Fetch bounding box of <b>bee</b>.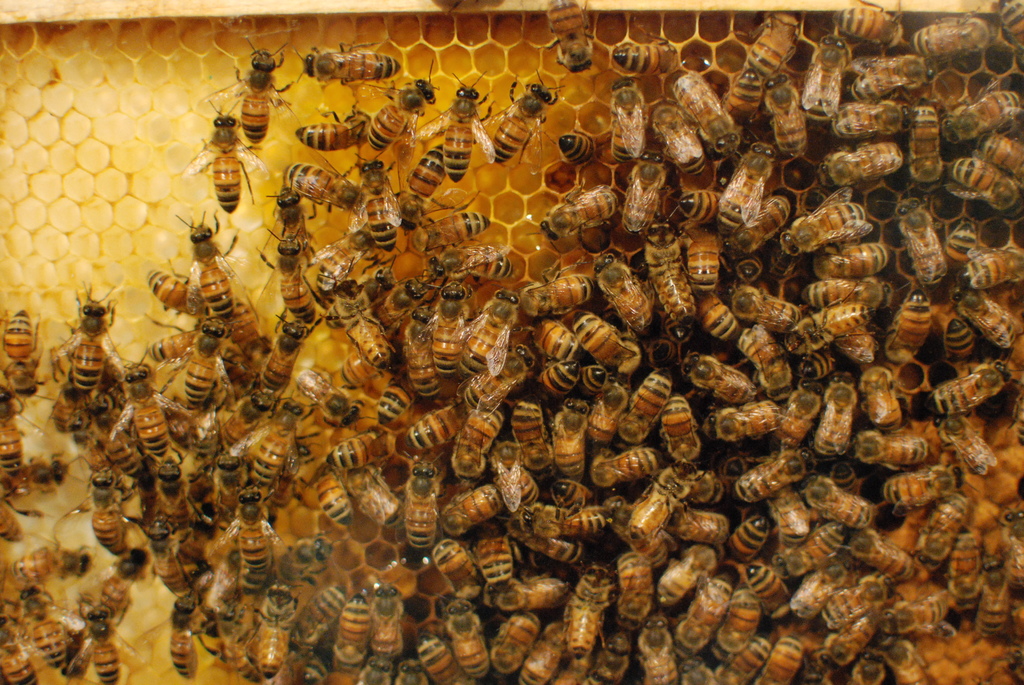
Bbox: <box>268,356,355,425</box>.
